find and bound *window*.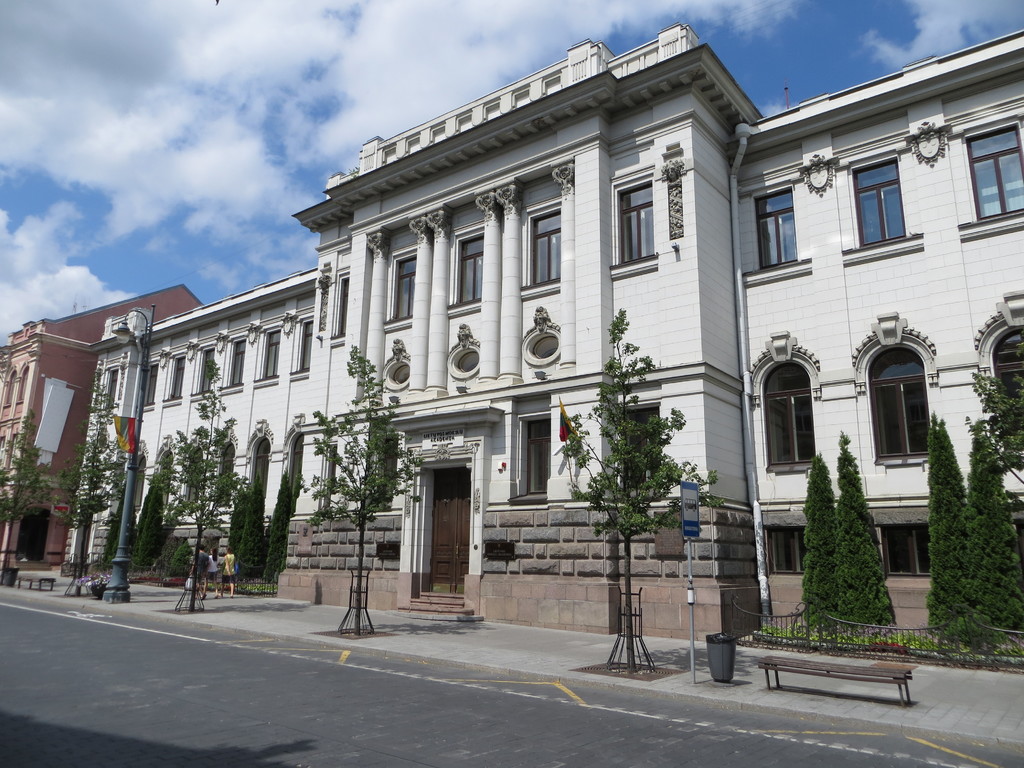
Bound: rect(452, 220, 482, 311).
